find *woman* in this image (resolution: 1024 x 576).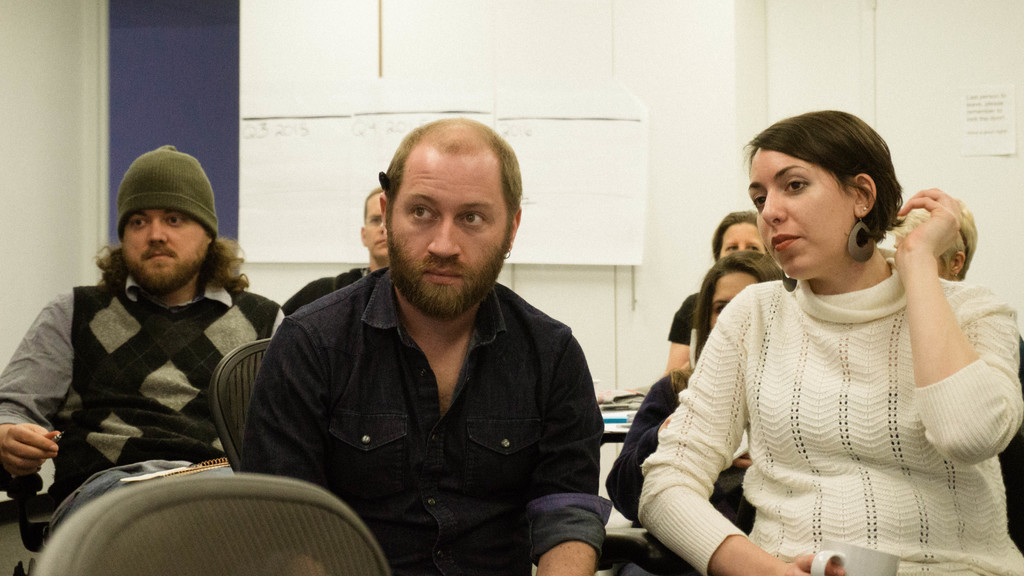
region(712, 207, 766, 261).
